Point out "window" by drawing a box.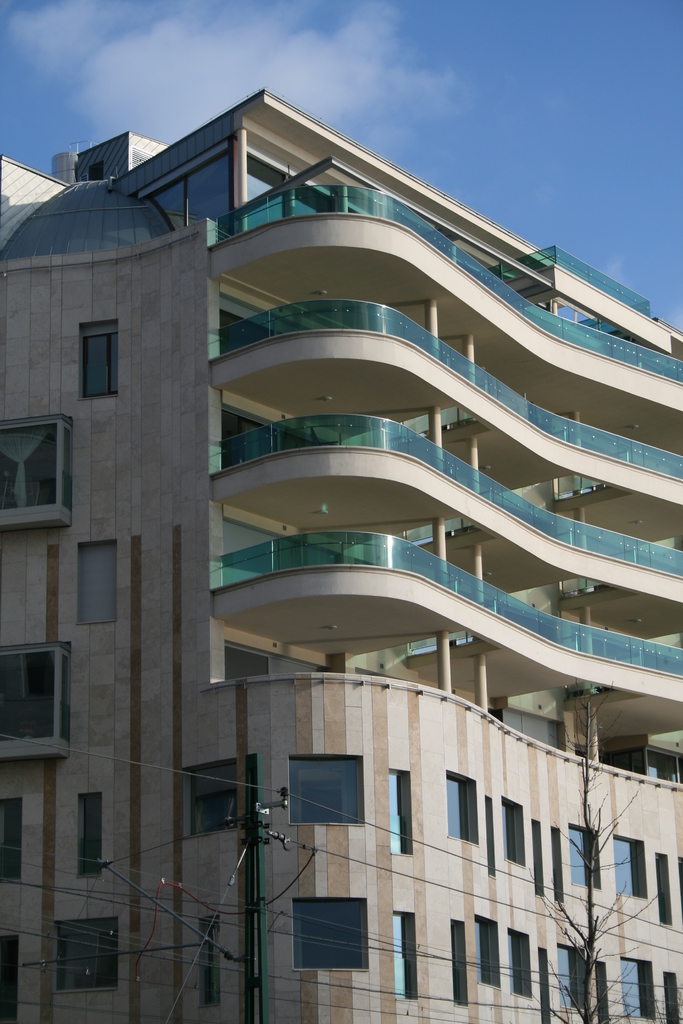
rect(443, 769, 476, 844).
